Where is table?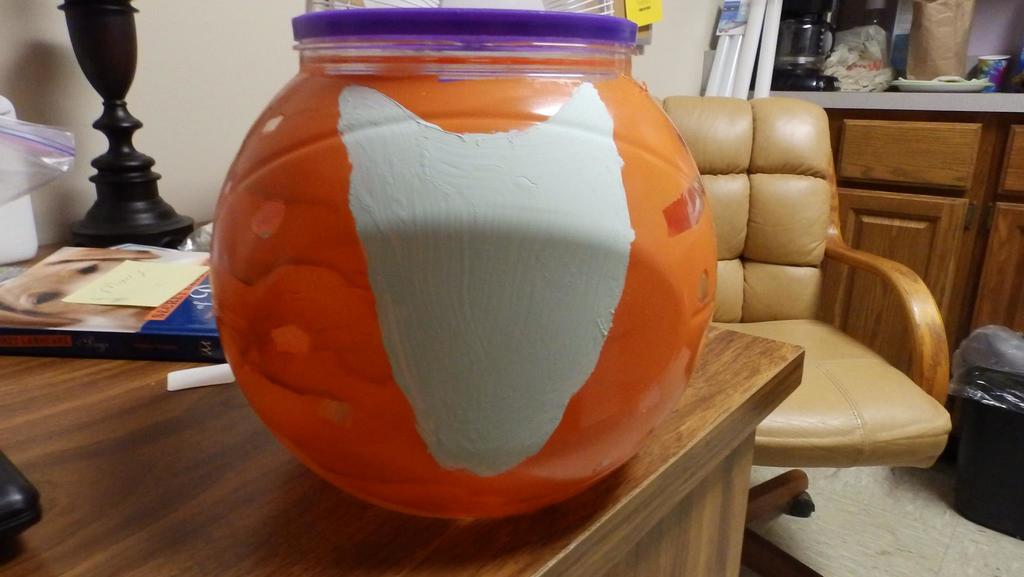
detection(0, 283, 806, 574).
